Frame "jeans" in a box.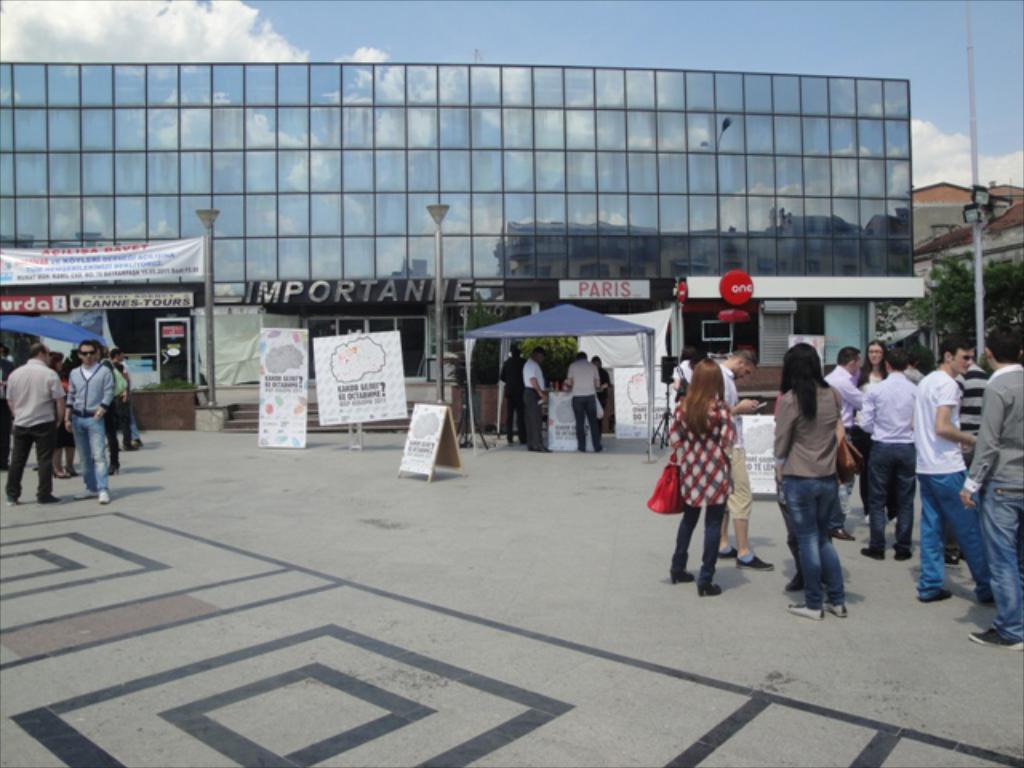
(left=672, top=502, right=720, bottom=606).
